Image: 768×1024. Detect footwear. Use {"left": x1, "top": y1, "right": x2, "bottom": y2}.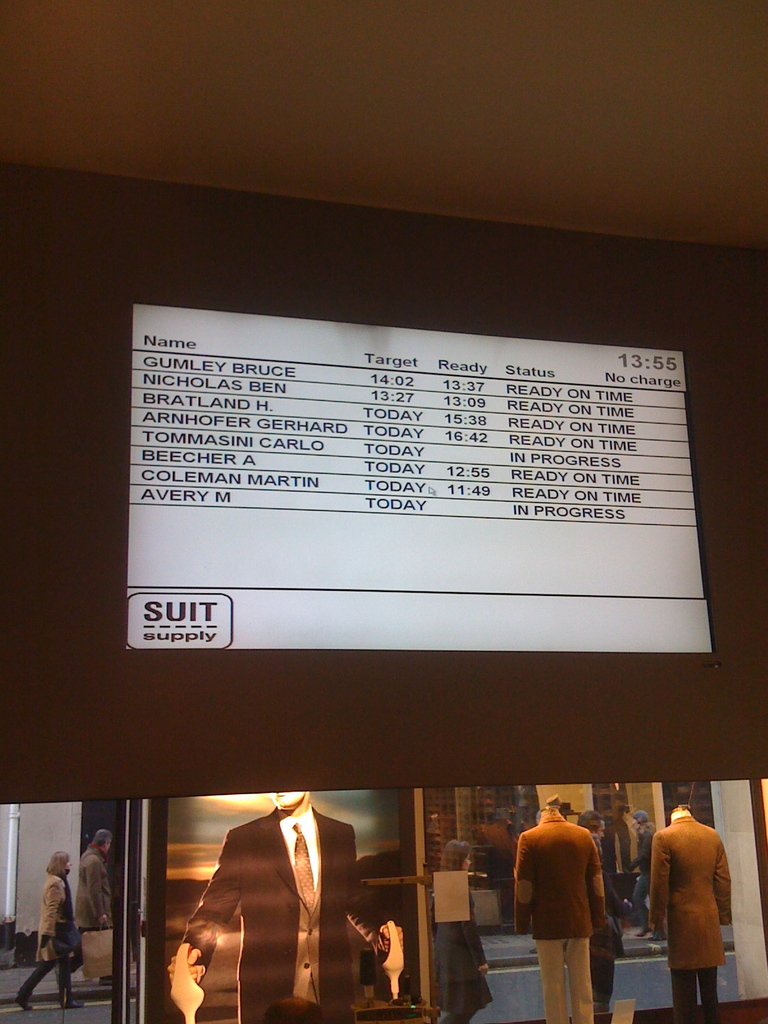
{"left": 15, "top": 996, "right": 35, "bottom": 1015}.
